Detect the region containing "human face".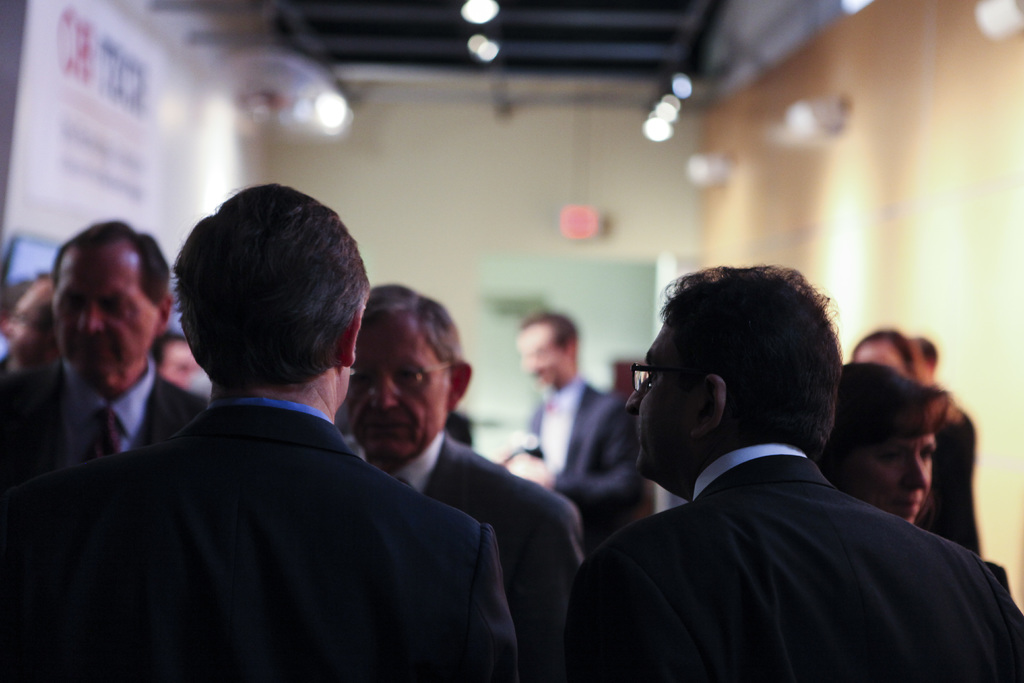
box(621, 315, 696, 472).
